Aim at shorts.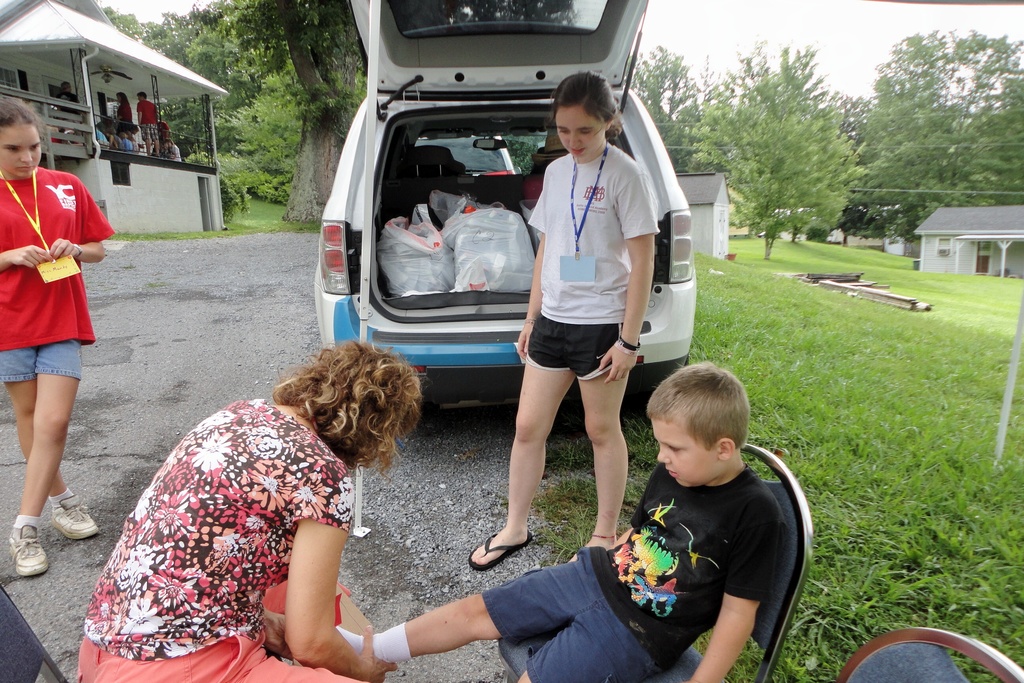
Aimed at bbox=[0, 338, 84, 384].
